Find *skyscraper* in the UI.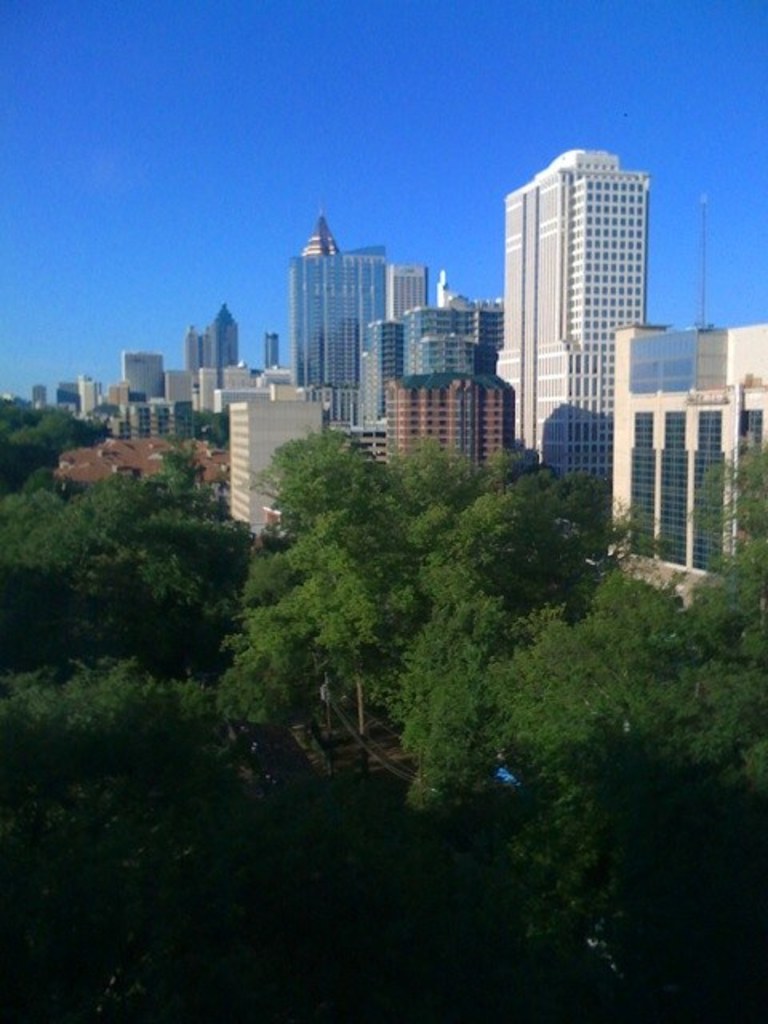
UI element at select_region(394, 264, 429, 306).
